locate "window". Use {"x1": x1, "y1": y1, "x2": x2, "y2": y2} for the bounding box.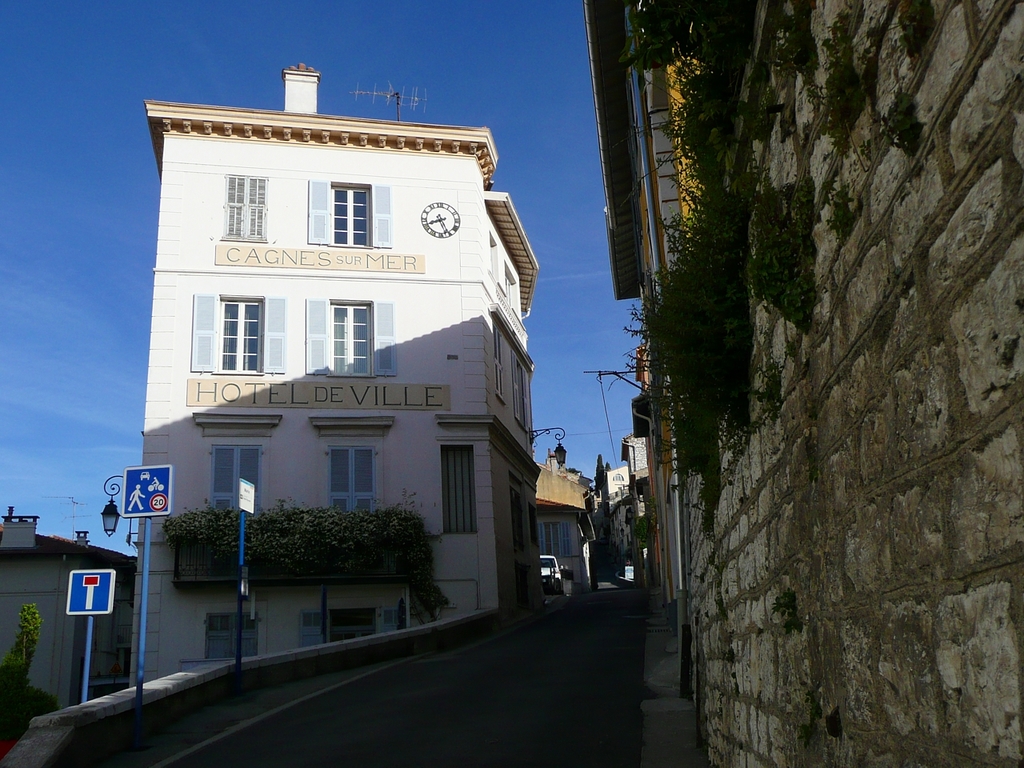
{"x1": 542, "y1": 524, "x2": 572, "y2": 554}.
